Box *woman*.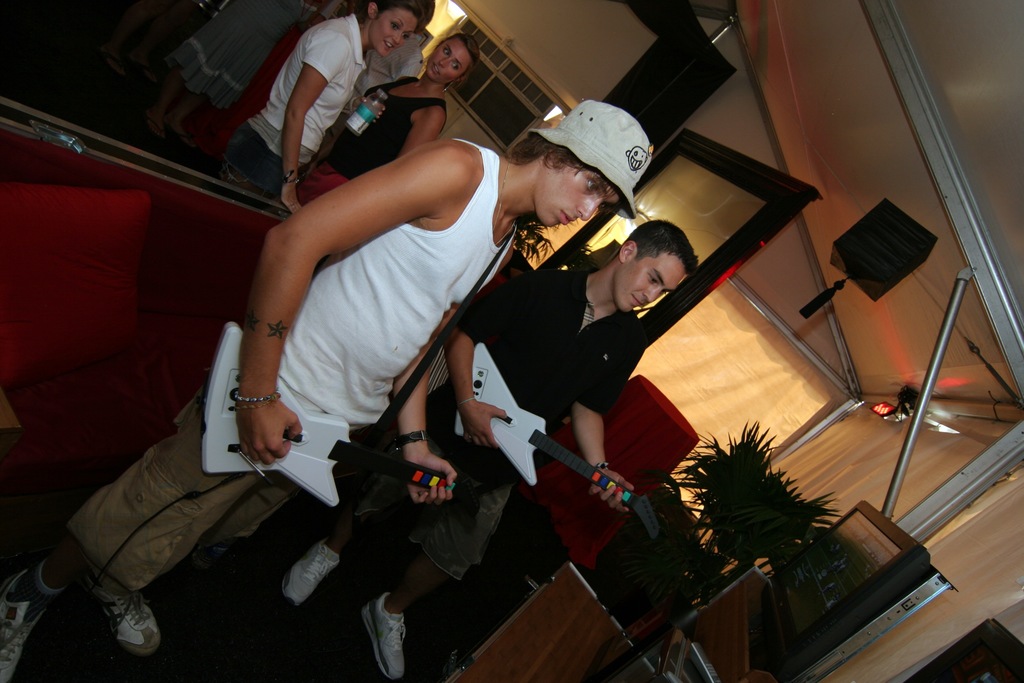
region(298, 34, 479, 196).
